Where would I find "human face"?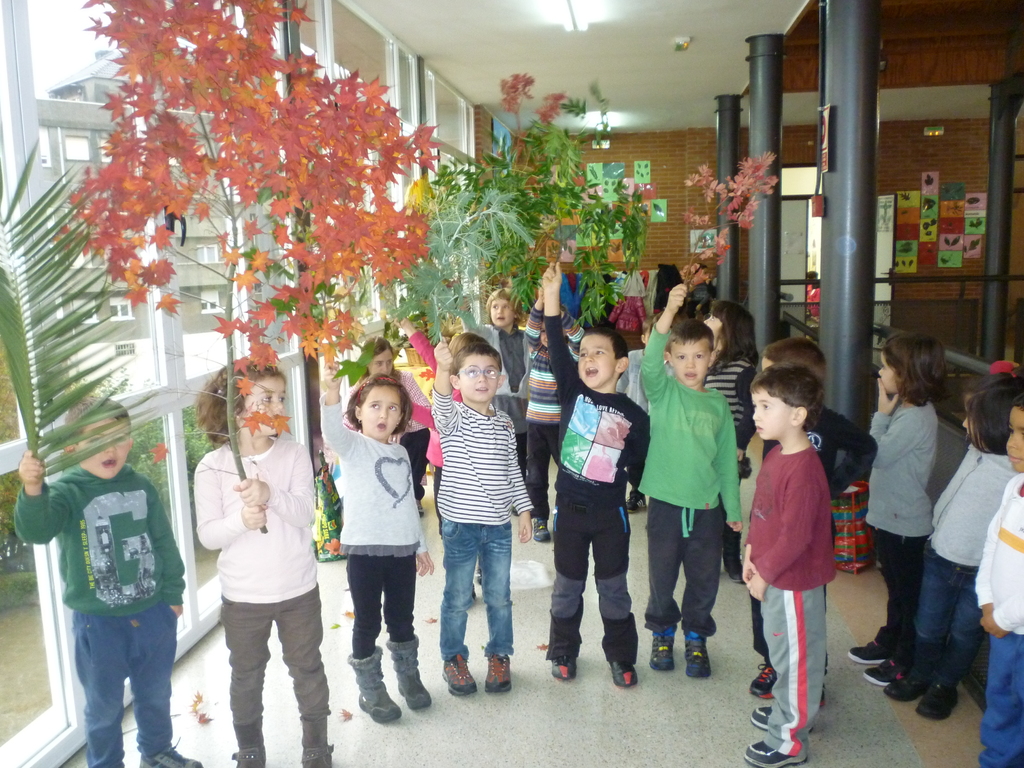
At 454:356:503:405.
